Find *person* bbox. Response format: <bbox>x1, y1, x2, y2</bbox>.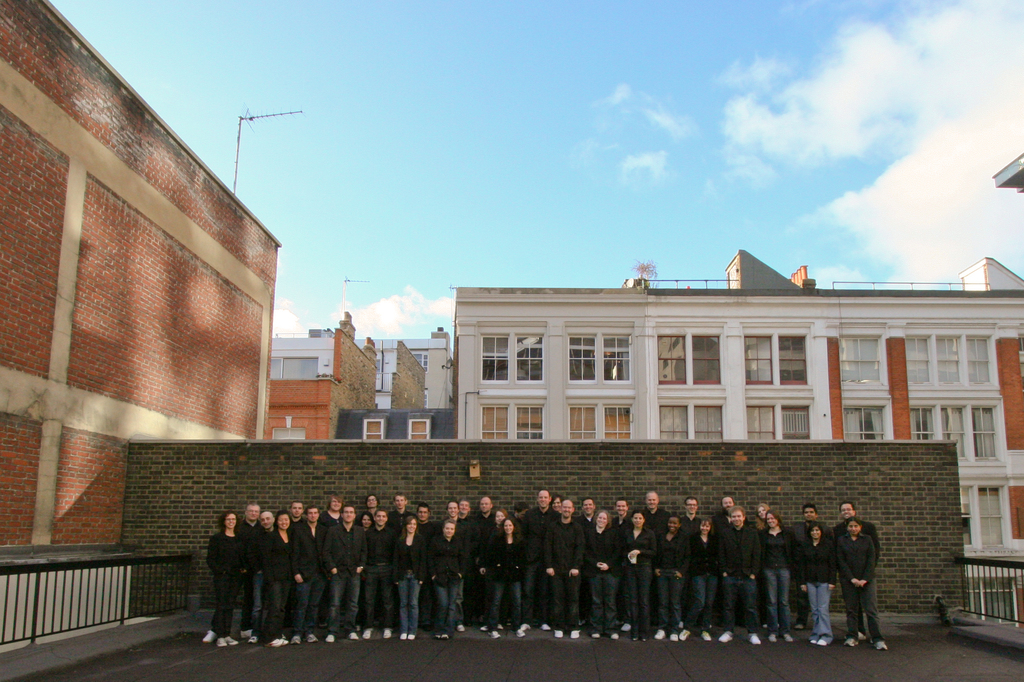
<bbox>643, 512, 683, 633</bbox>.
